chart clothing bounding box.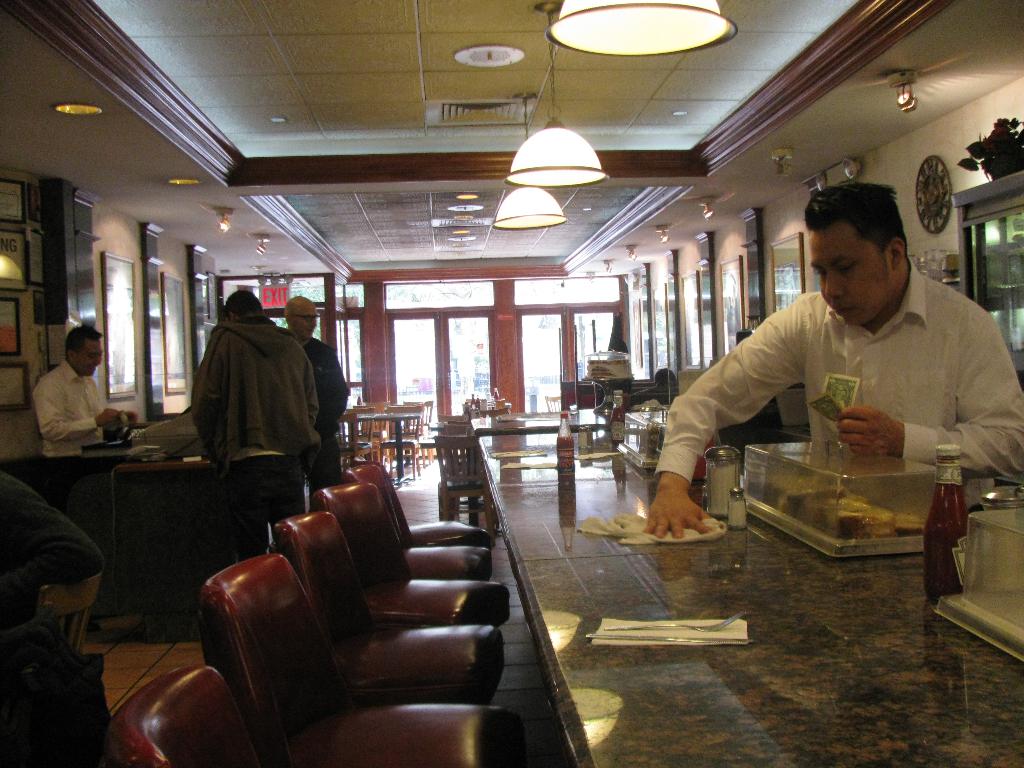
Charted: crop(0, 475, 106, 641).
